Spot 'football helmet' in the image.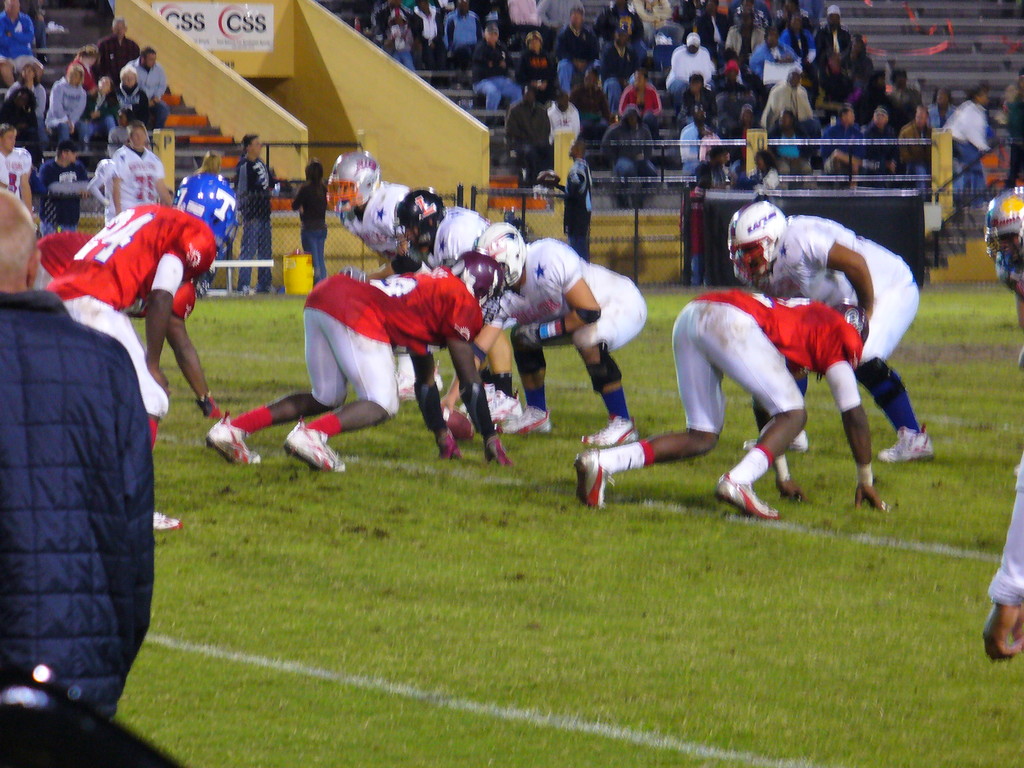
'football helmet' found at {"x1": 392, "y1": 188, "x2": 445, "y2": 255}.
